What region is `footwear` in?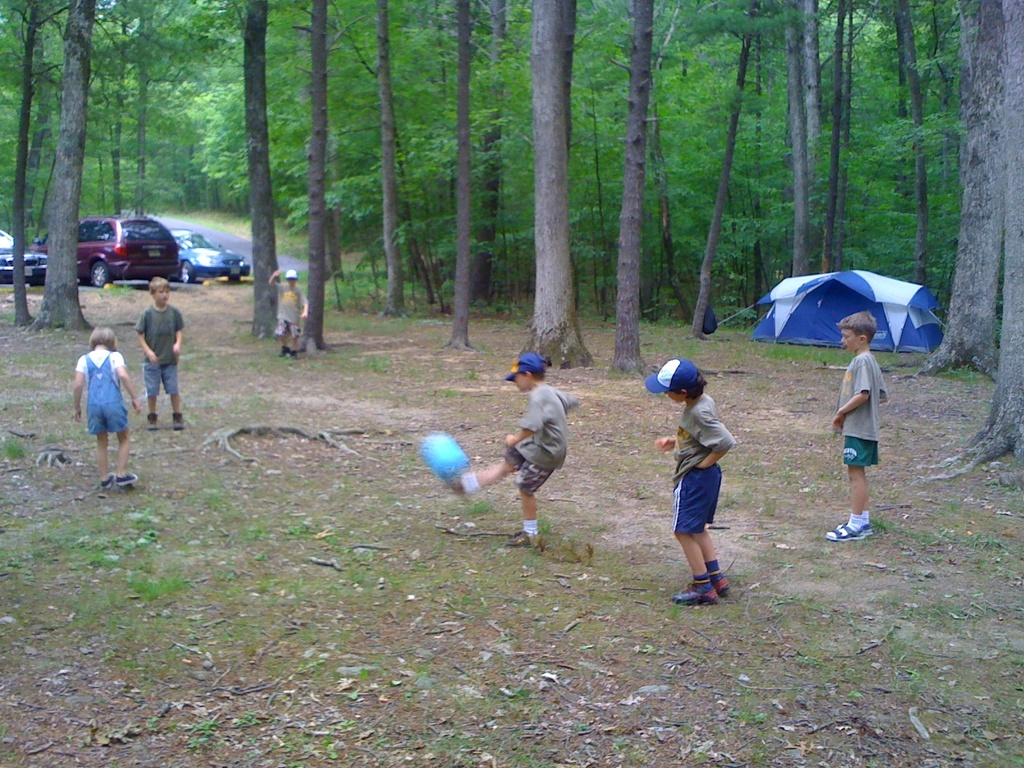
143/412/158/430.
